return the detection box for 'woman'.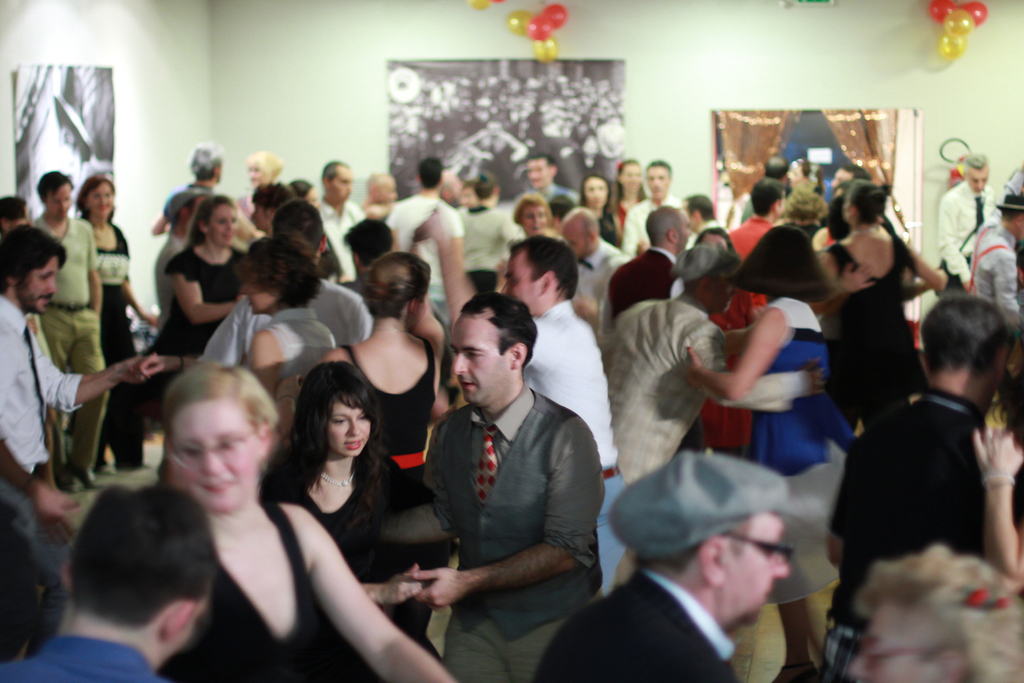
rect(510, 199, 556, 240).
